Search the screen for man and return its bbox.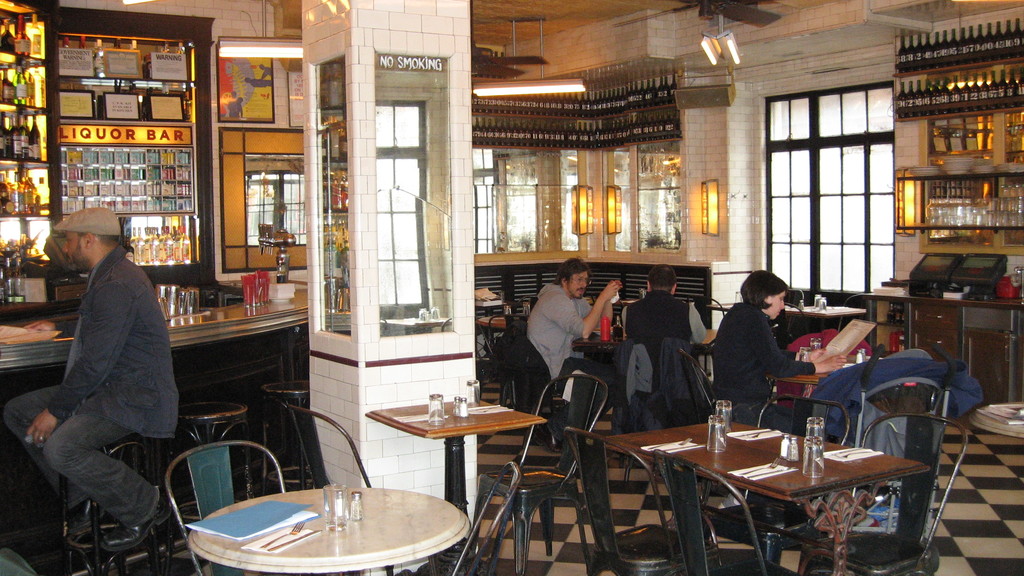
Found: <region>529, 257, 623, 380</region>.
